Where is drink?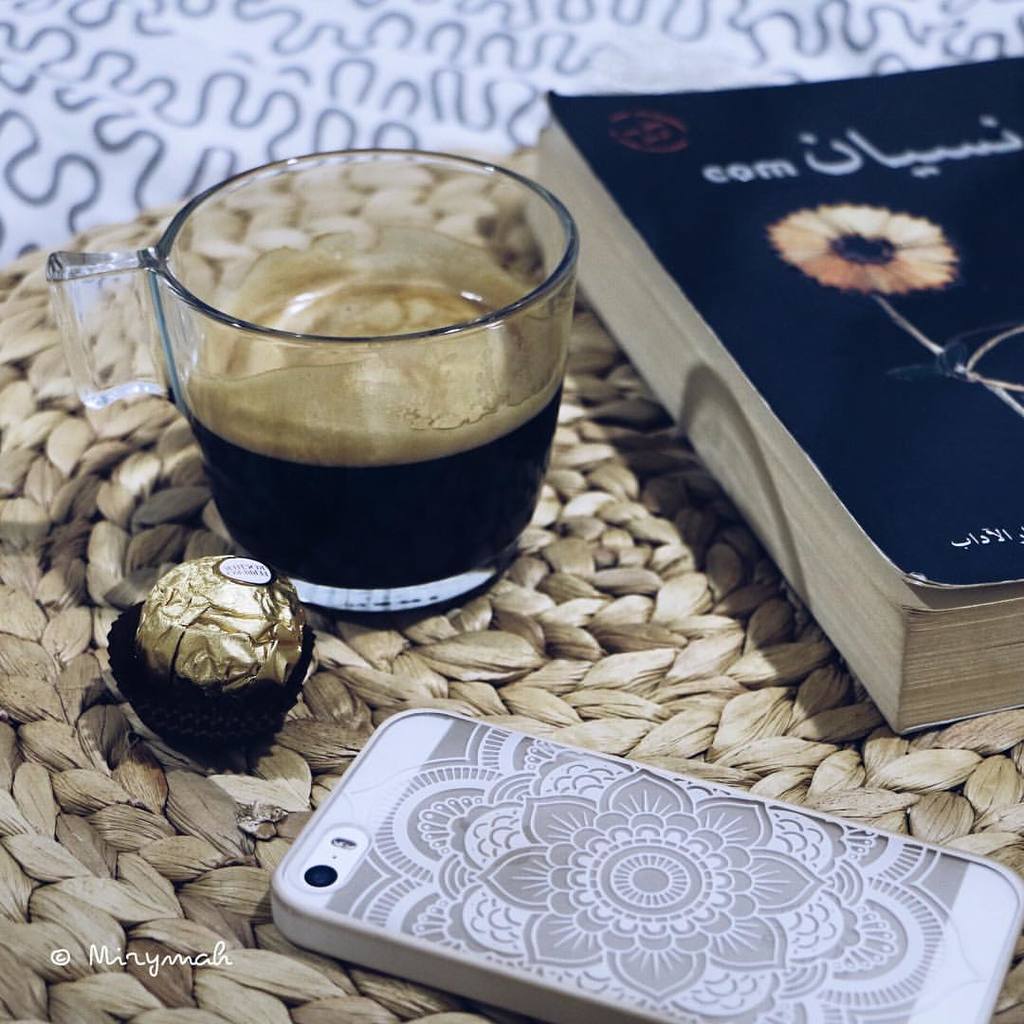
(x1=133, y1=169, x2=532, y2=548).
